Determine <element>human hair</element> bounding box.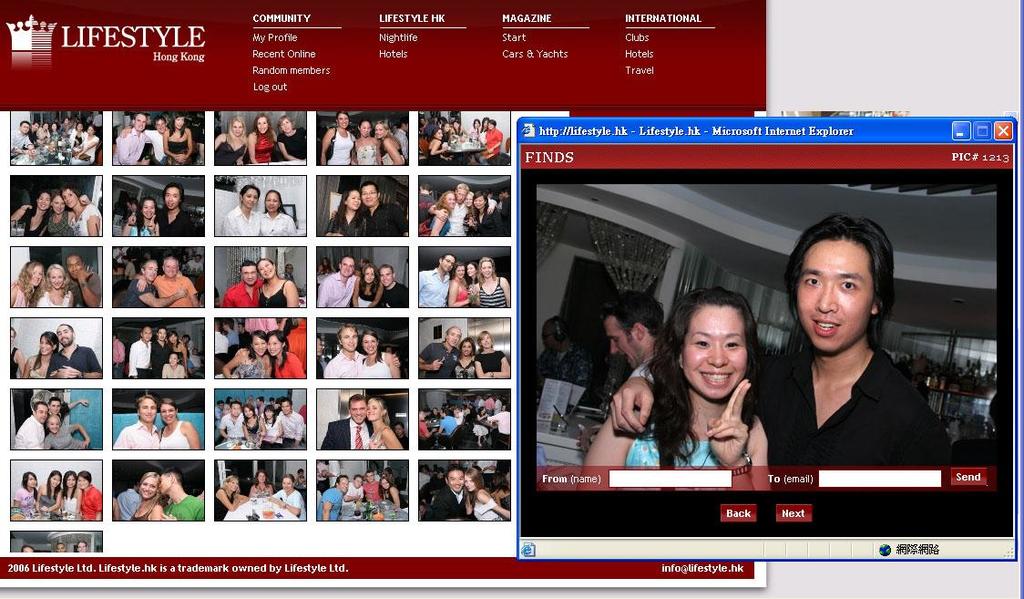
Determined: crop(254, 468, 267, 488).
